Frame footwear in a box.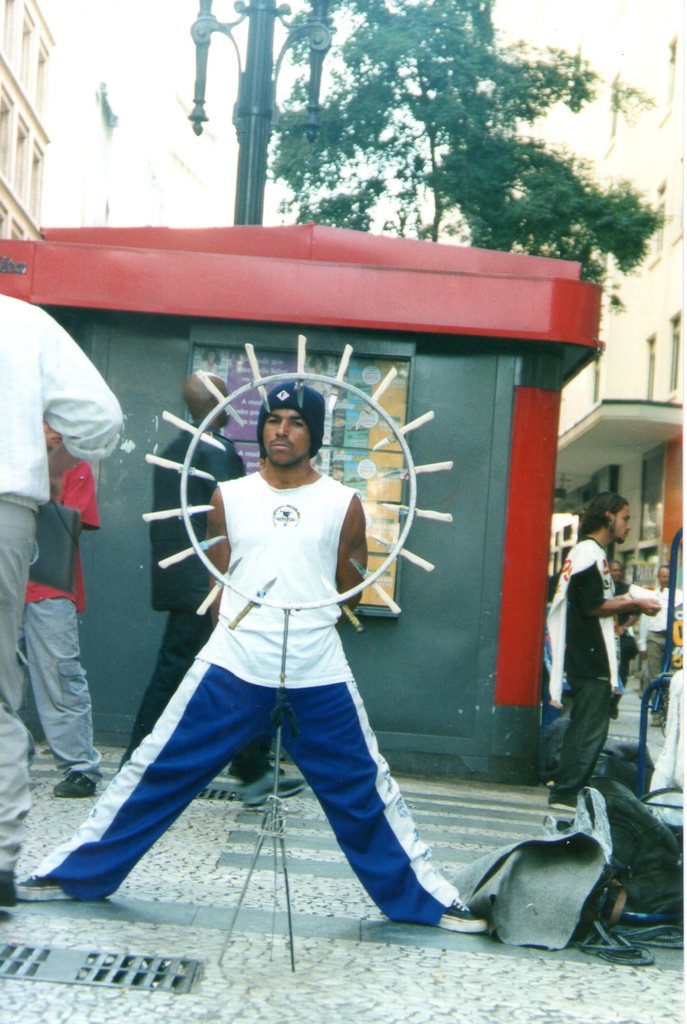
rect(391, 897, 481, 931).
